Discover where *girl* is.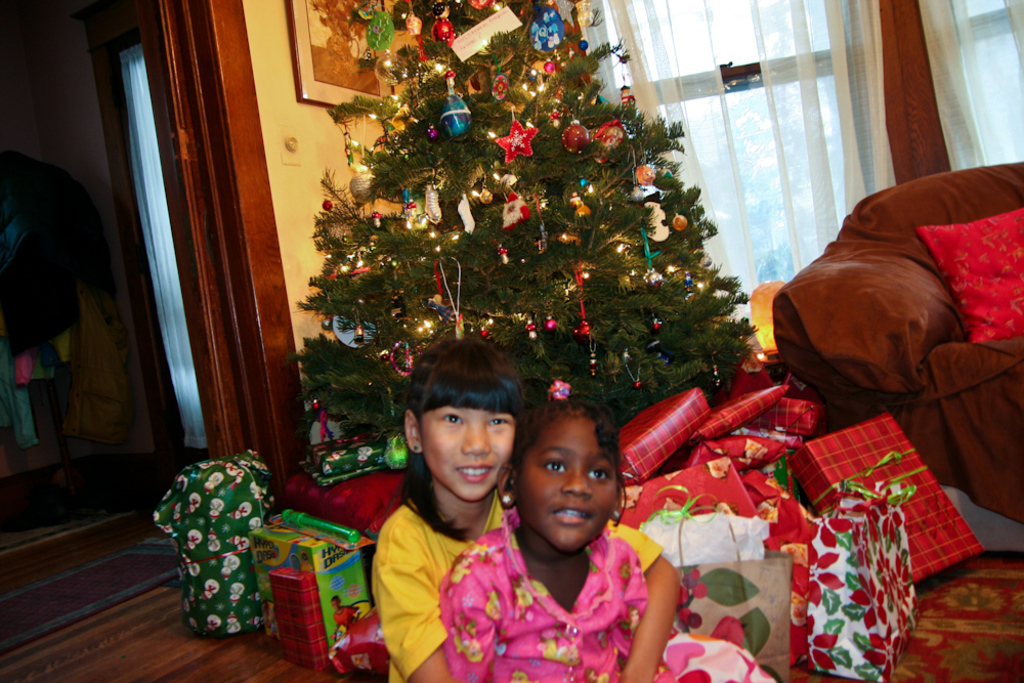
Discovered at bbox(371, 337, 683, 682).
